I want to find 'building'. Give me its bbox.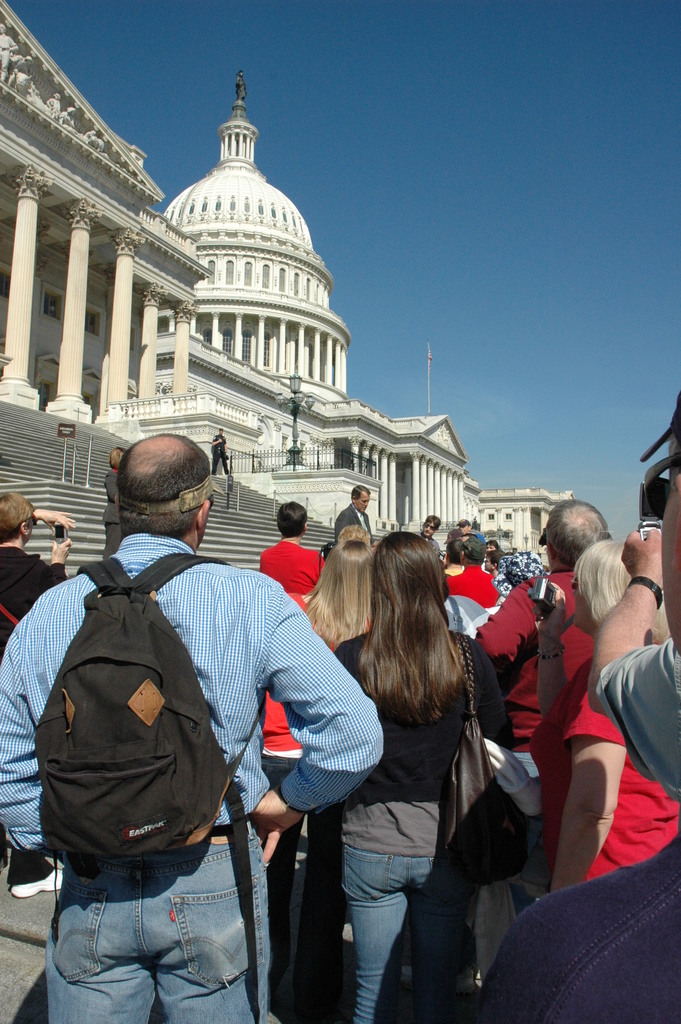
<region>476, 486, 574, 568</region>.
